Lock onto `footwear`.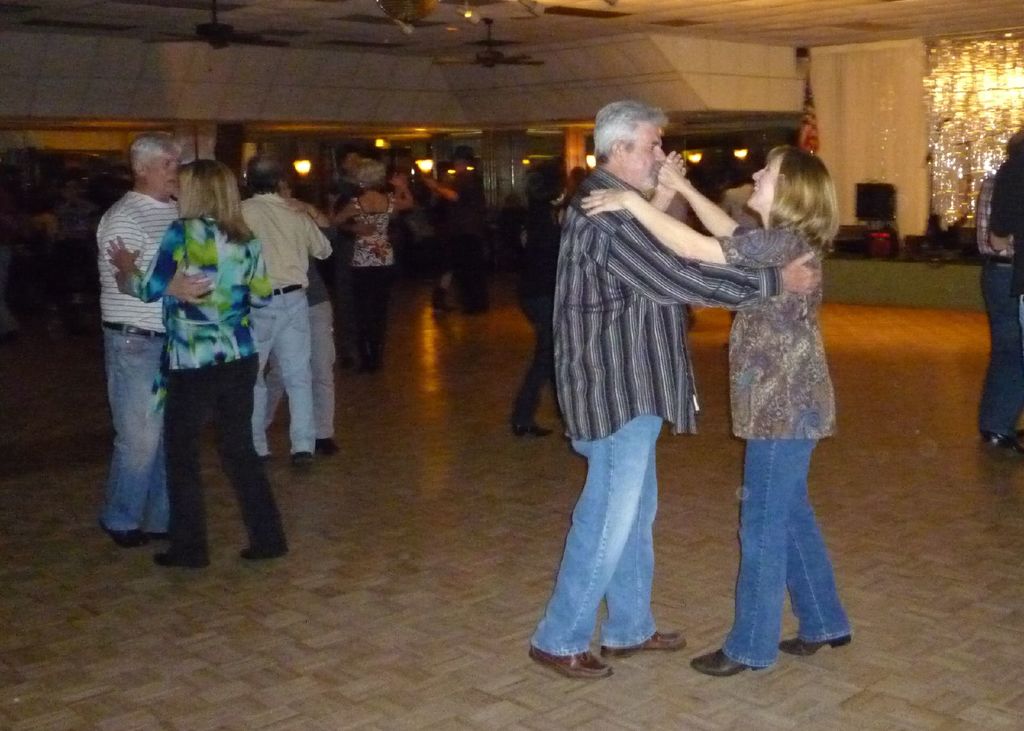
Locked: (left=511, top=412, right=548, bottom=440).
